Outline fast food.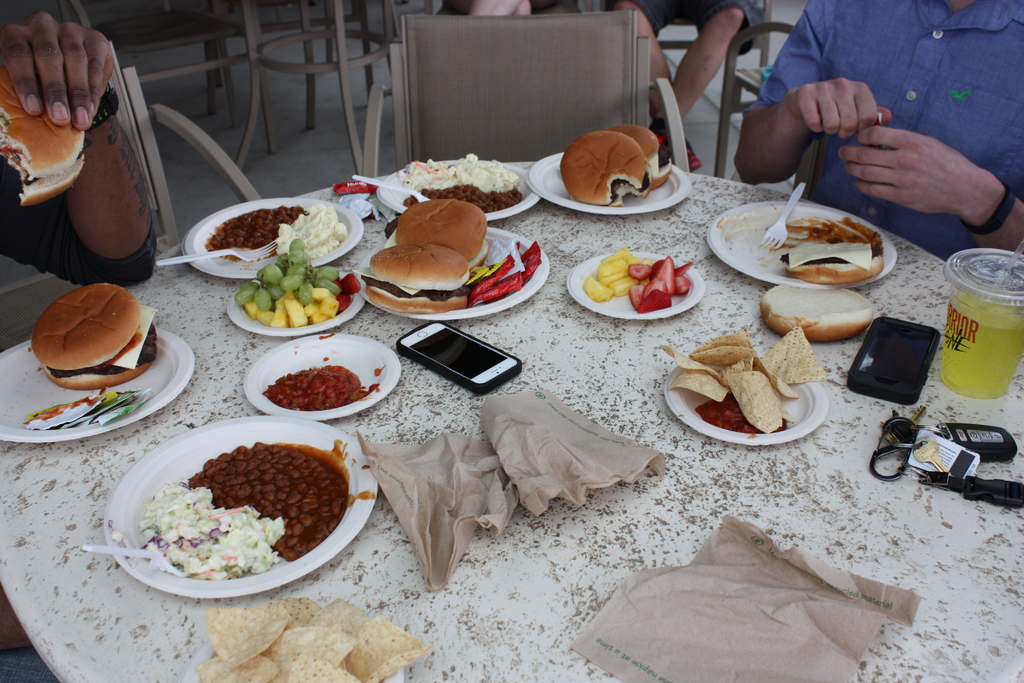
Outline: (x1=285, y1=302, x2=301, y2=329).
